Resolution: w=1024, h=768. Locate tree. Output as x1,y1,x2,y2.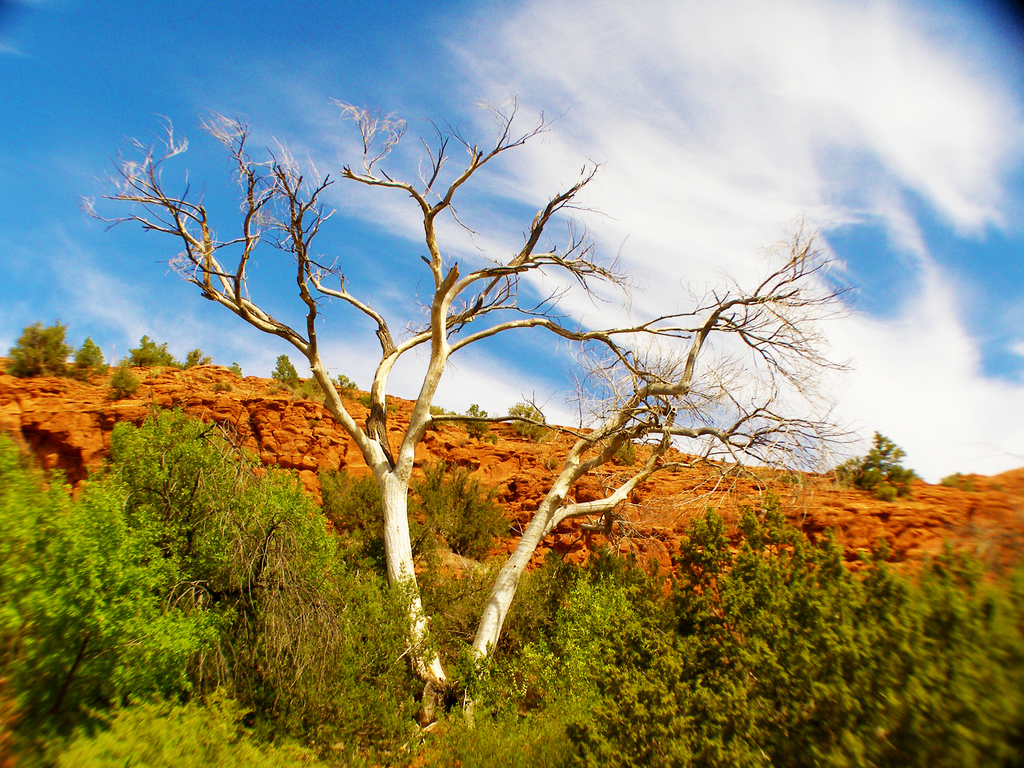
431,440,508,558.
